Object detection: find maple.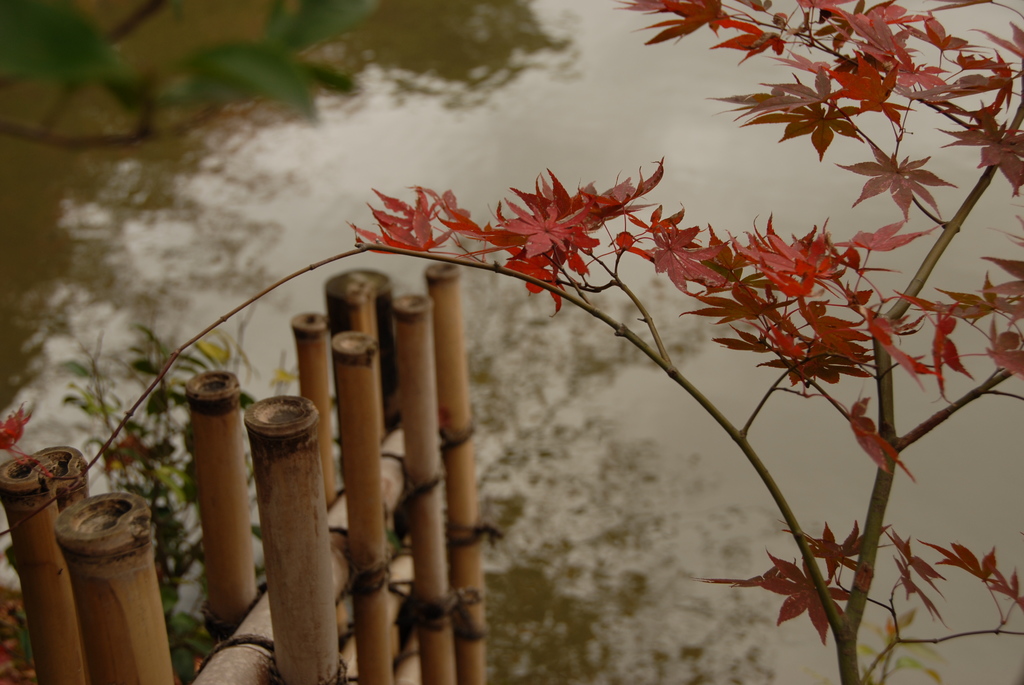
<box>897,558,950,626</box>.
